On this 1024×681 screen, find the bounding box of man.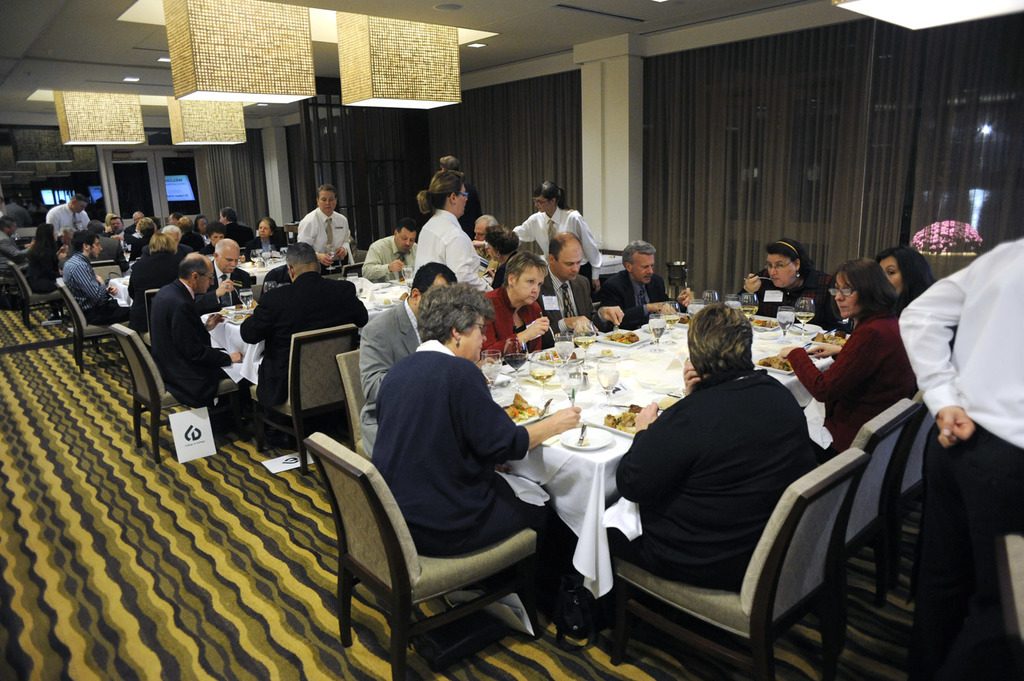
Bounding box: 538,227,625,344.
